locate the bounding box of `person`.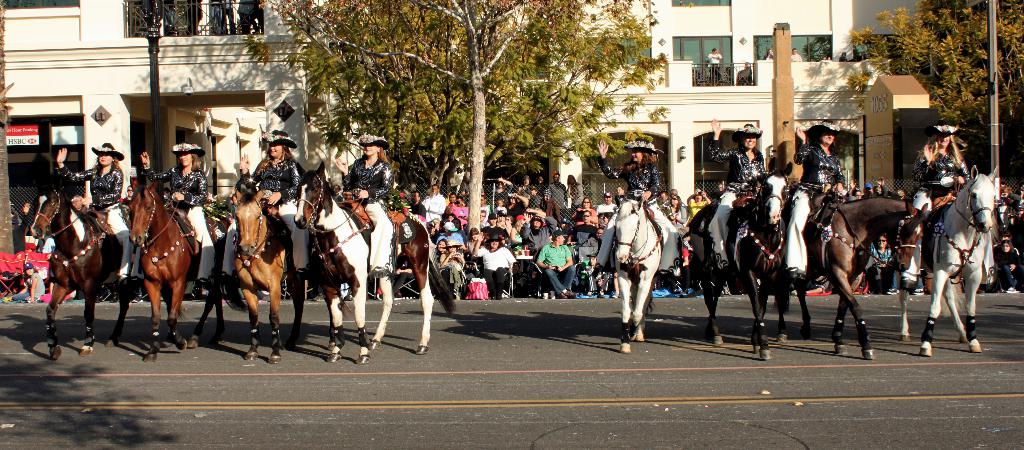
Bounding box: bbox=[216, 117, 309, 280].
